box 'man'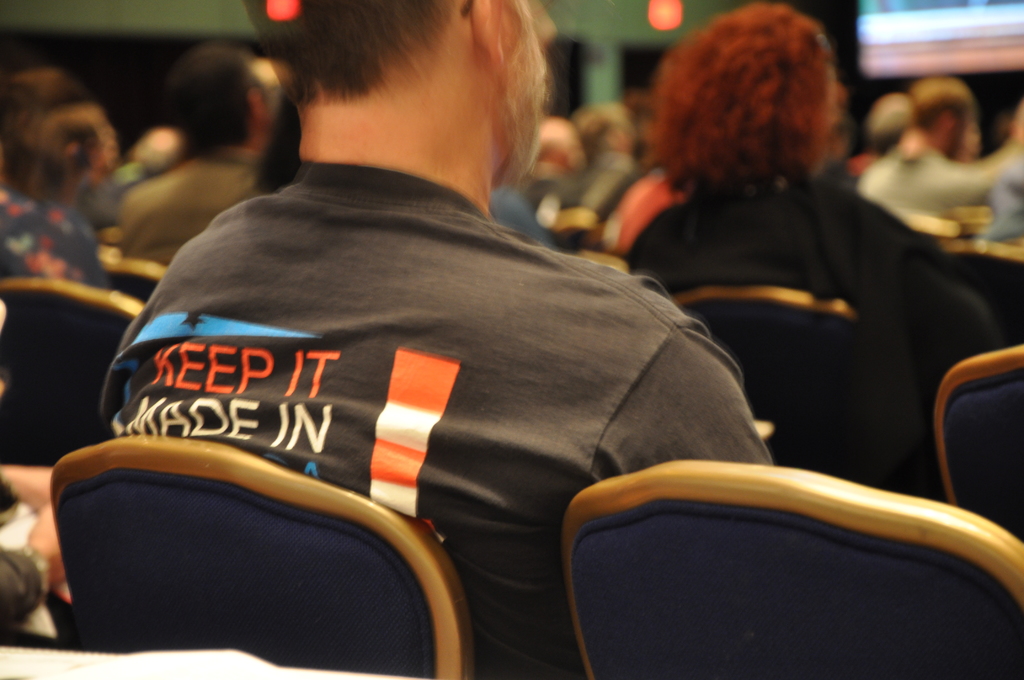
860:98:914:148
